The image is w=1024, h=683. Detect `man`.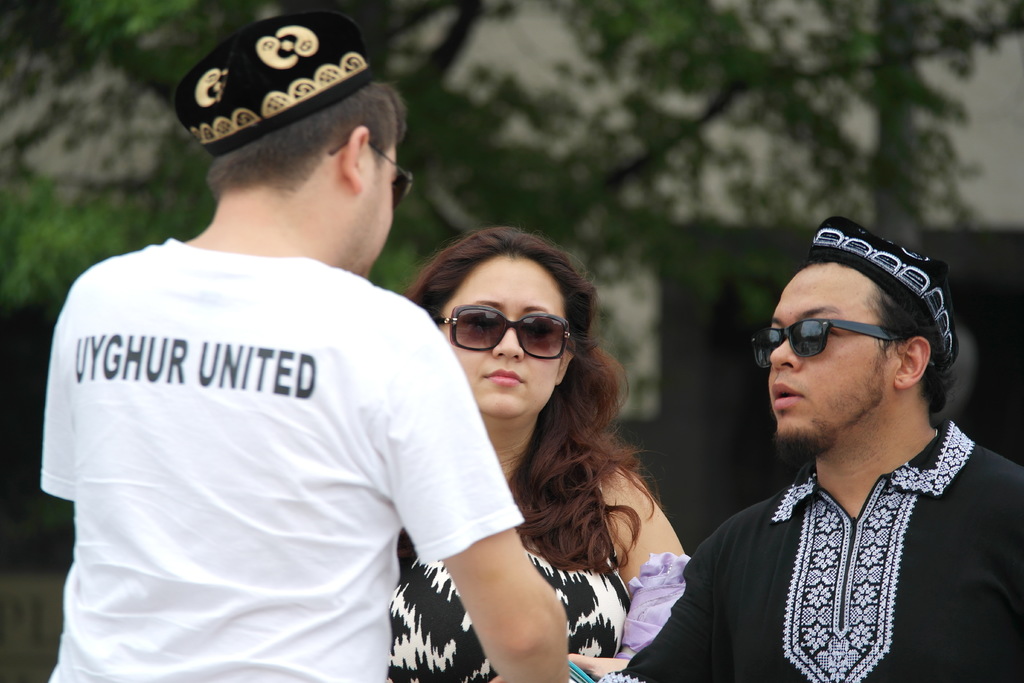
Detection: rect(591, 206, 1023, 682).
